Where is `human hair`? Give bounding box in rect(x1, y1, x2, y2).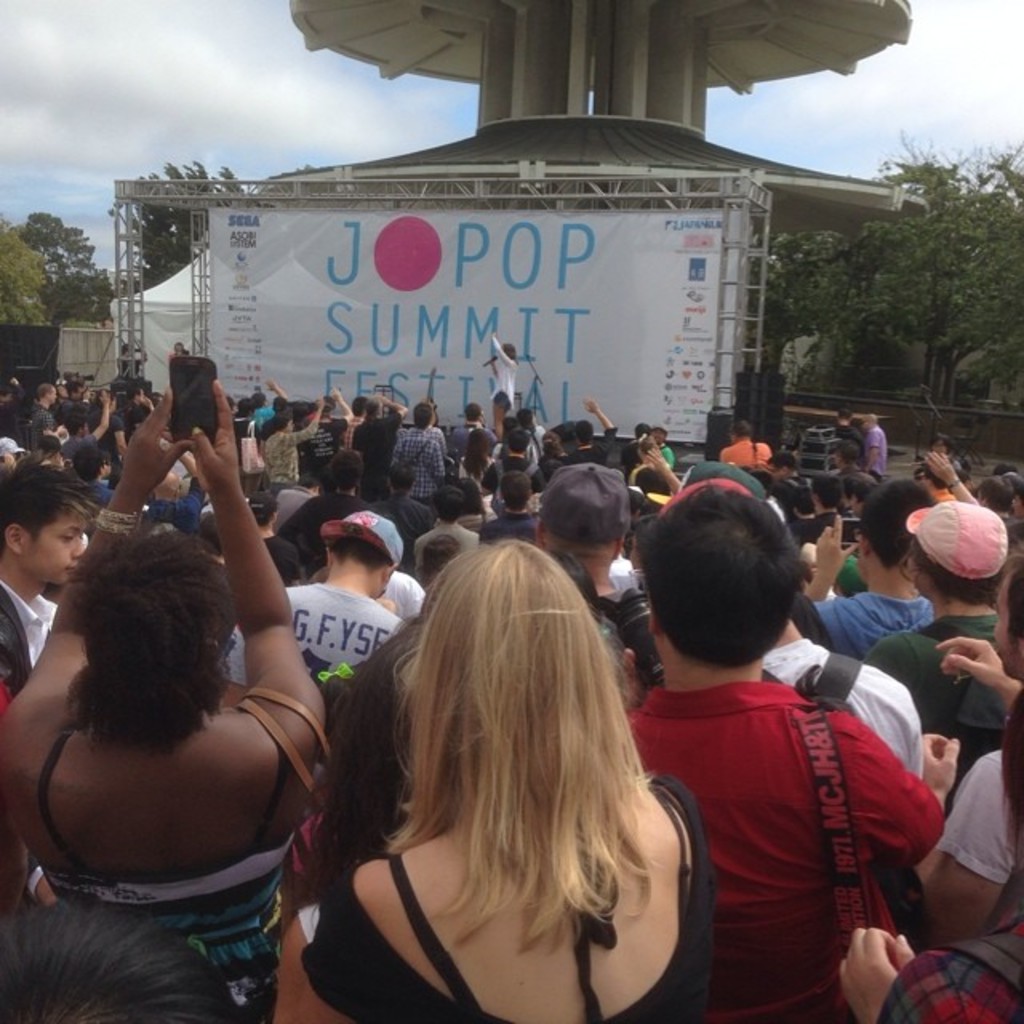
rect(368, 400, 379, 416).
